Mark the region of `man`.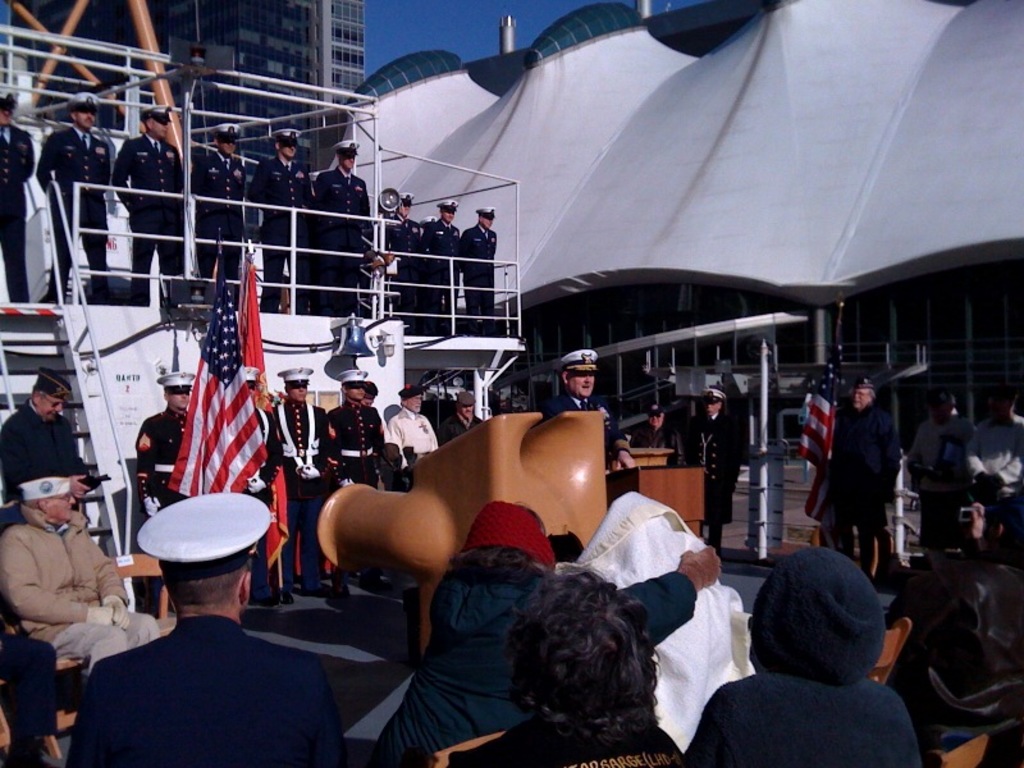
Region: pyautogui.locateOnScreen(538, 347, 631, 471).
